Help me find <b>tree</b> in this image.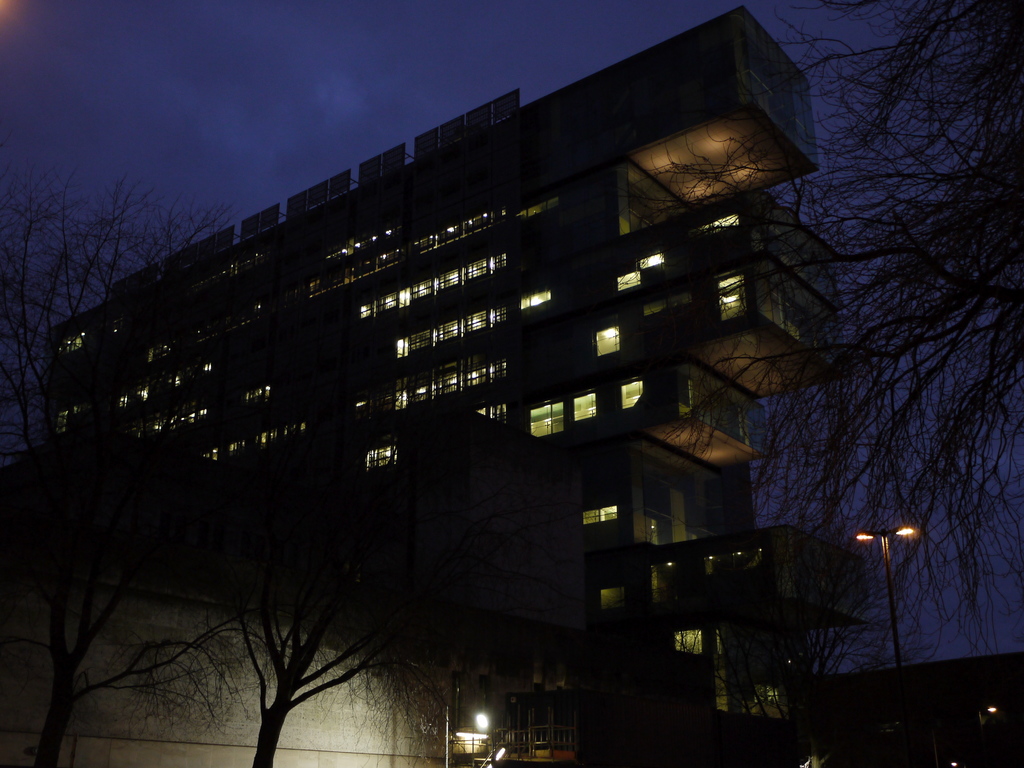
Found it: x1=0, y1=160, x2=313, y2=767.
